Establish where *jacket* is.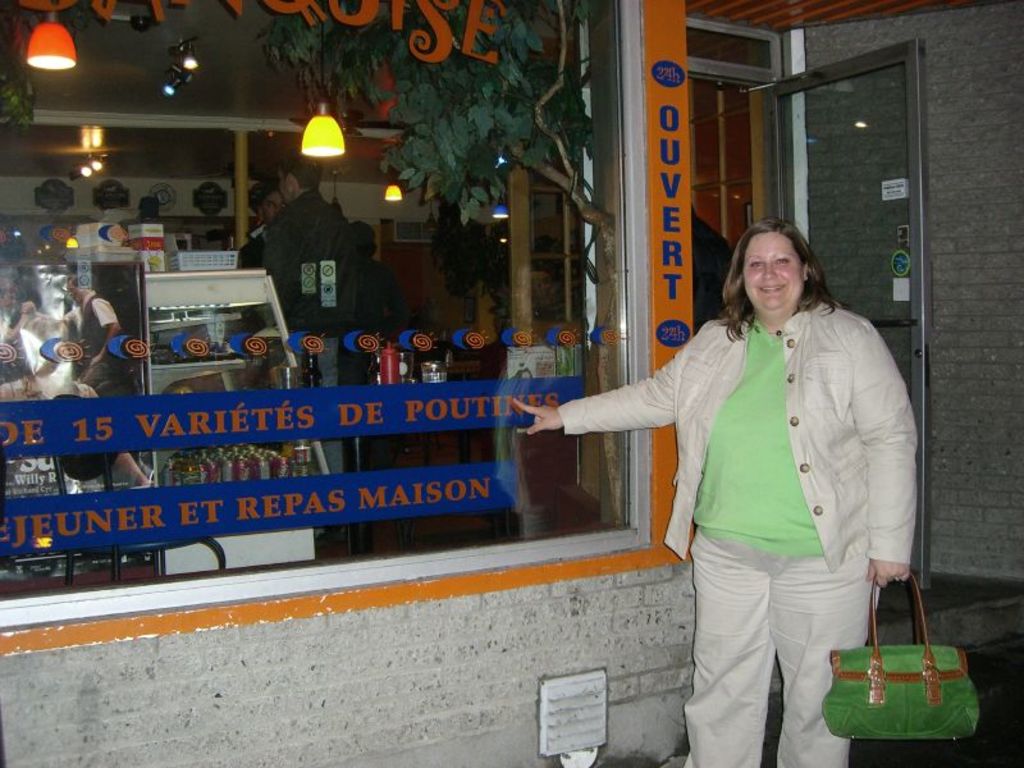
Established at [left=538, top=301, right=941, bottom=663].
